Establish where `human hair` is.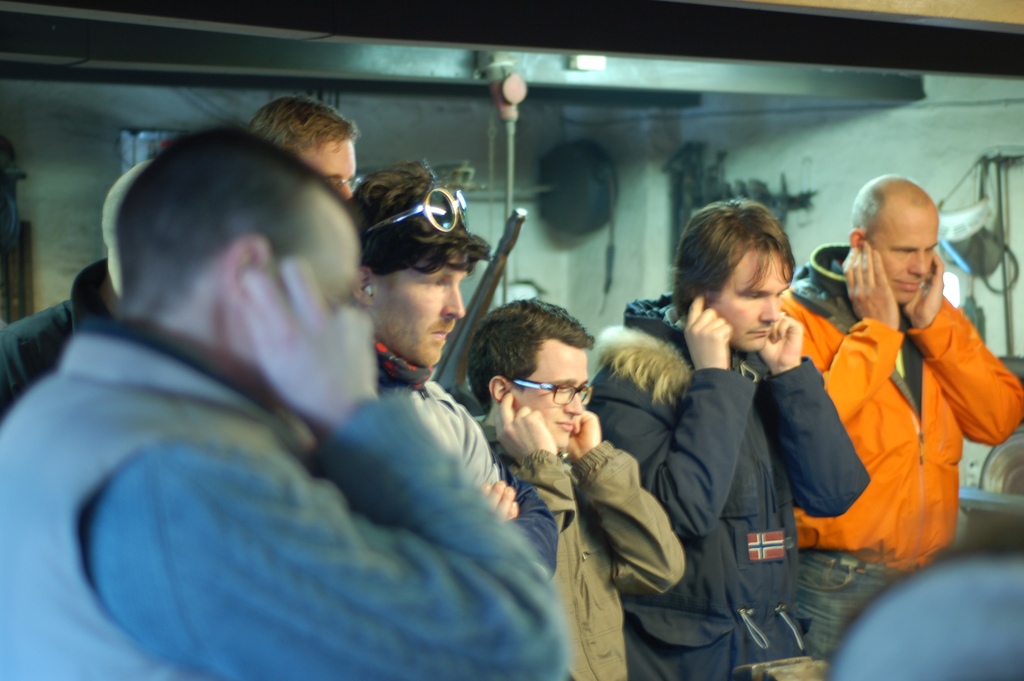
Established at box(120, 127, 337, 329).
